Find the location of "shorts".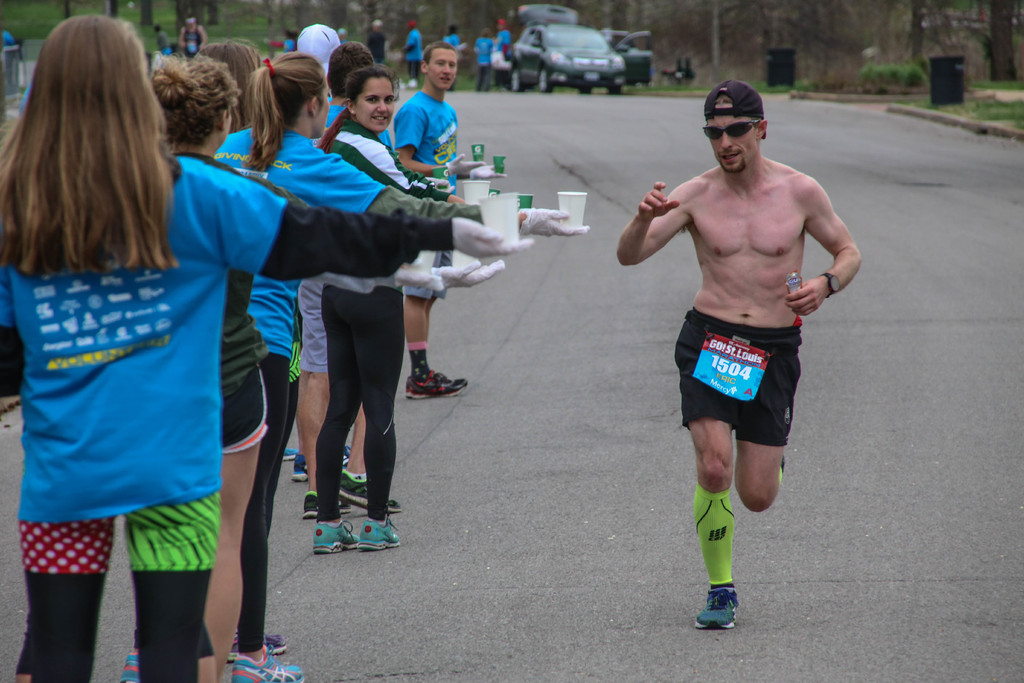
Location: bbox=[668, 323, 820, 454].
